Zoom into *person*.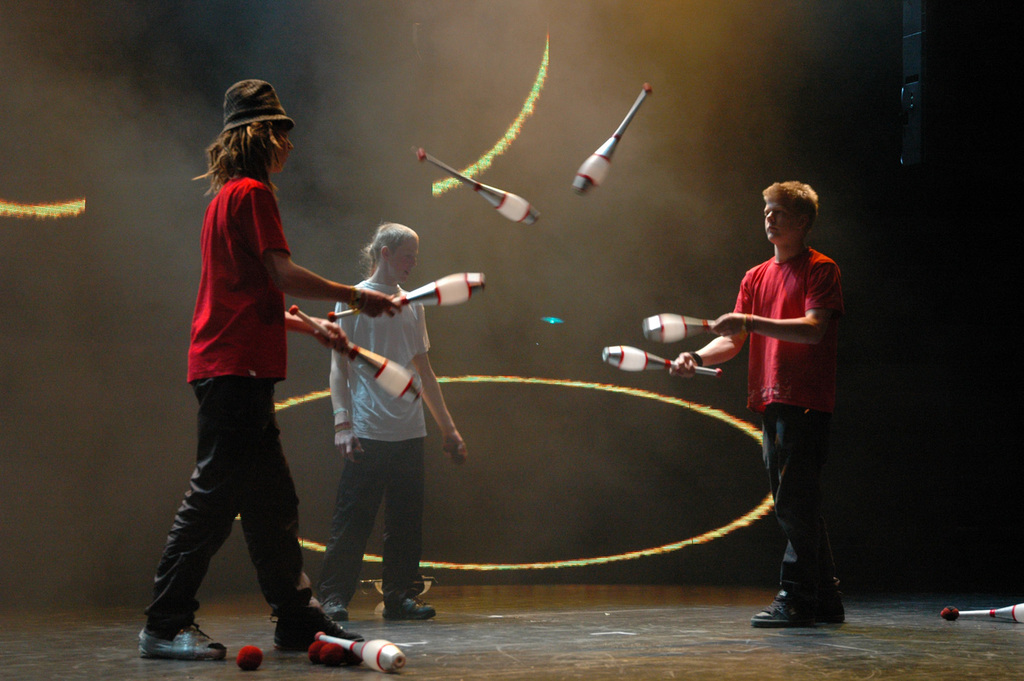
Zoom target: left=669, top=179, right=851, bottom=632.
